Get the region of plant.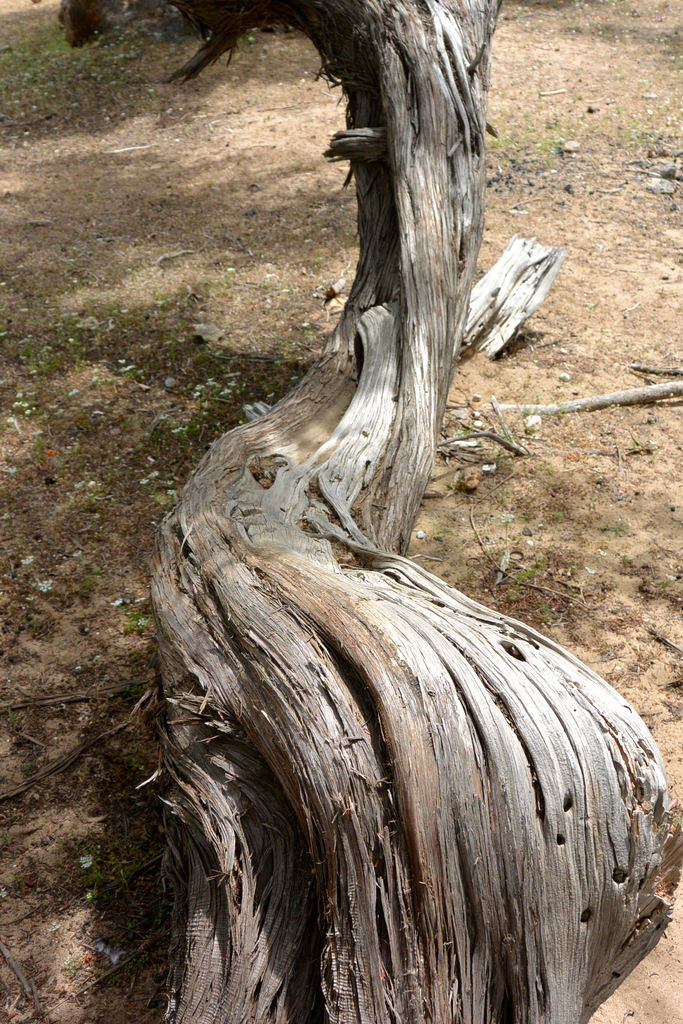
box=[600, 518, 627, 532].
